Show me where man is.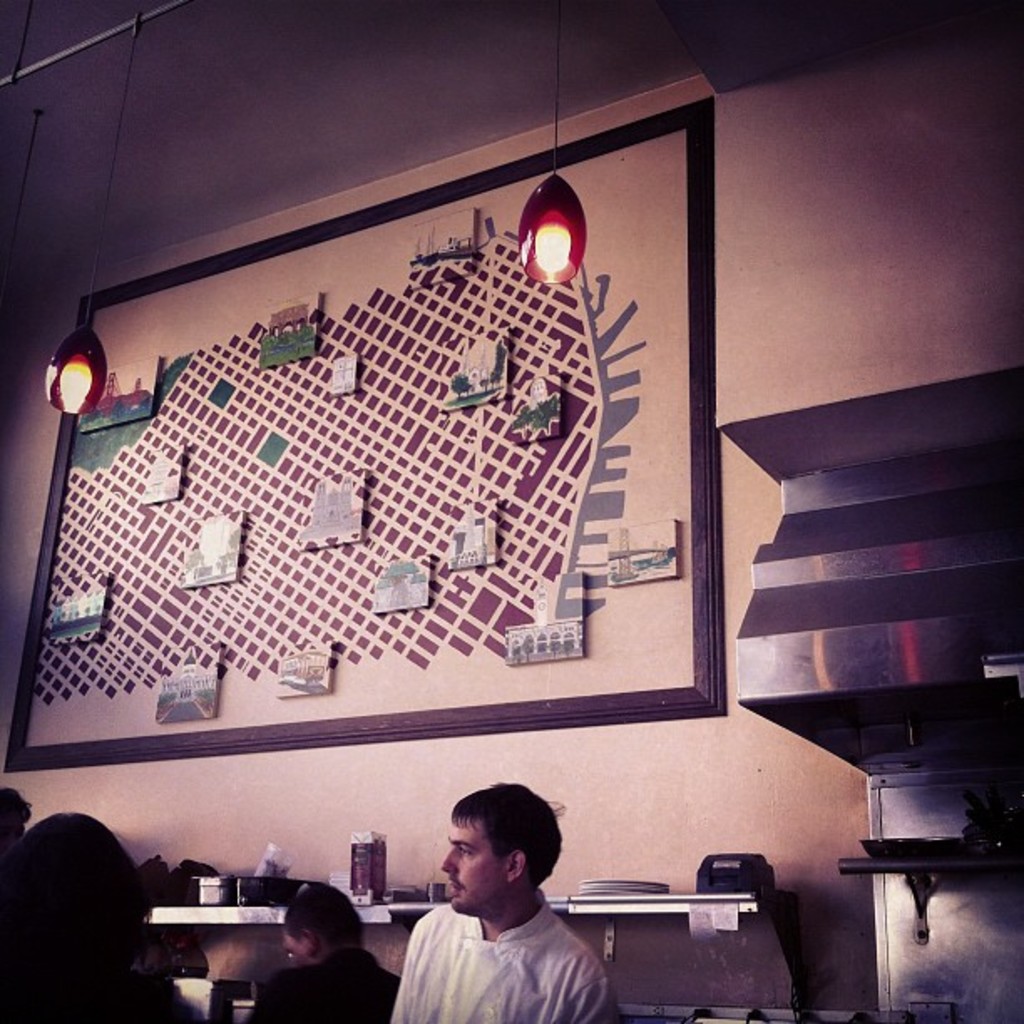
man is at bbox=(243, 882, 407, 1022).
